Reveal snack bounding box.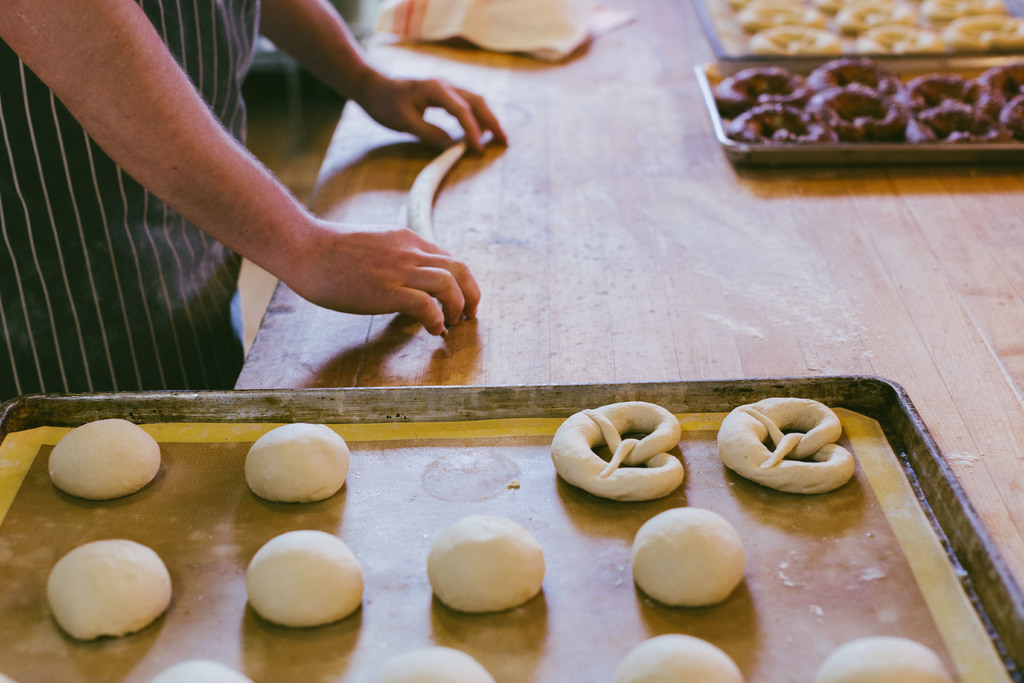
Revealed: region(700, 36, 1023, 174).
